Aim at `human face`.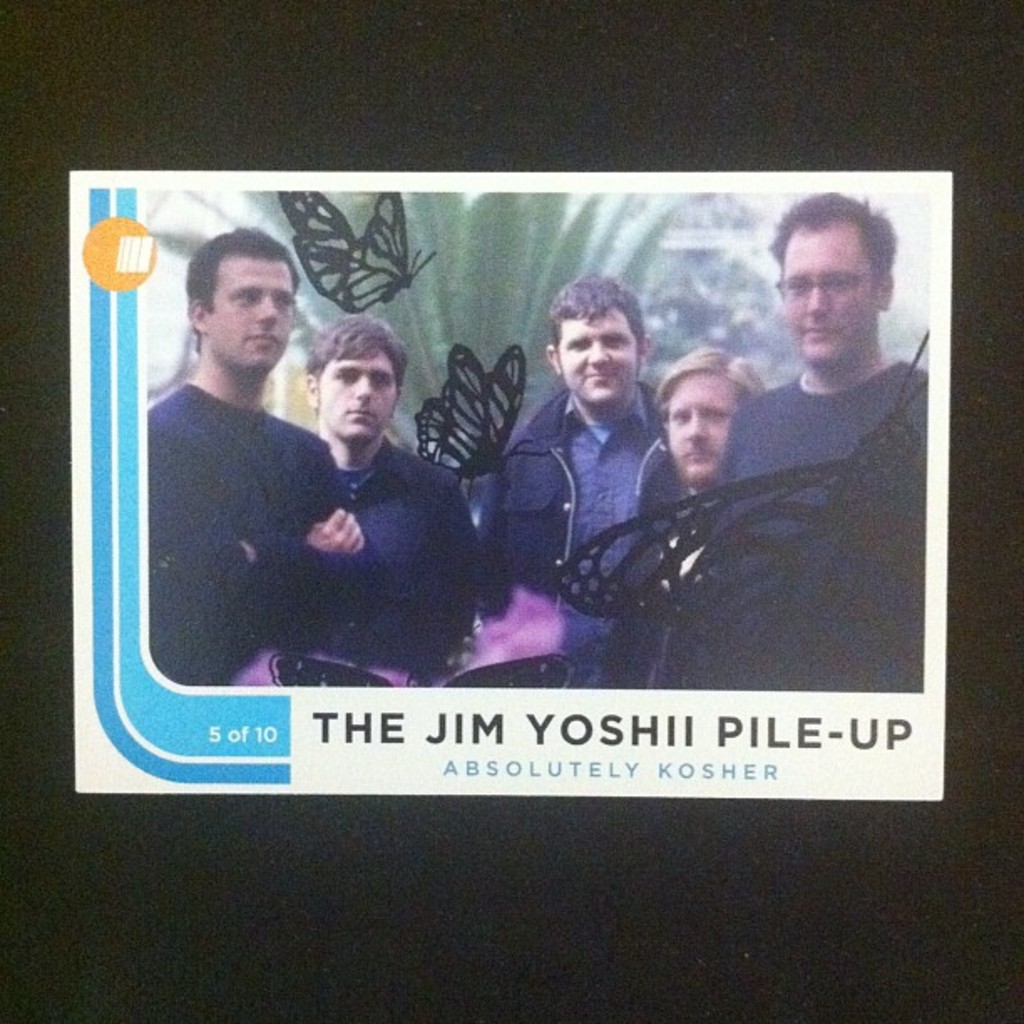
Aimed at x1=666, y1=376, x2=740, y2=475.
